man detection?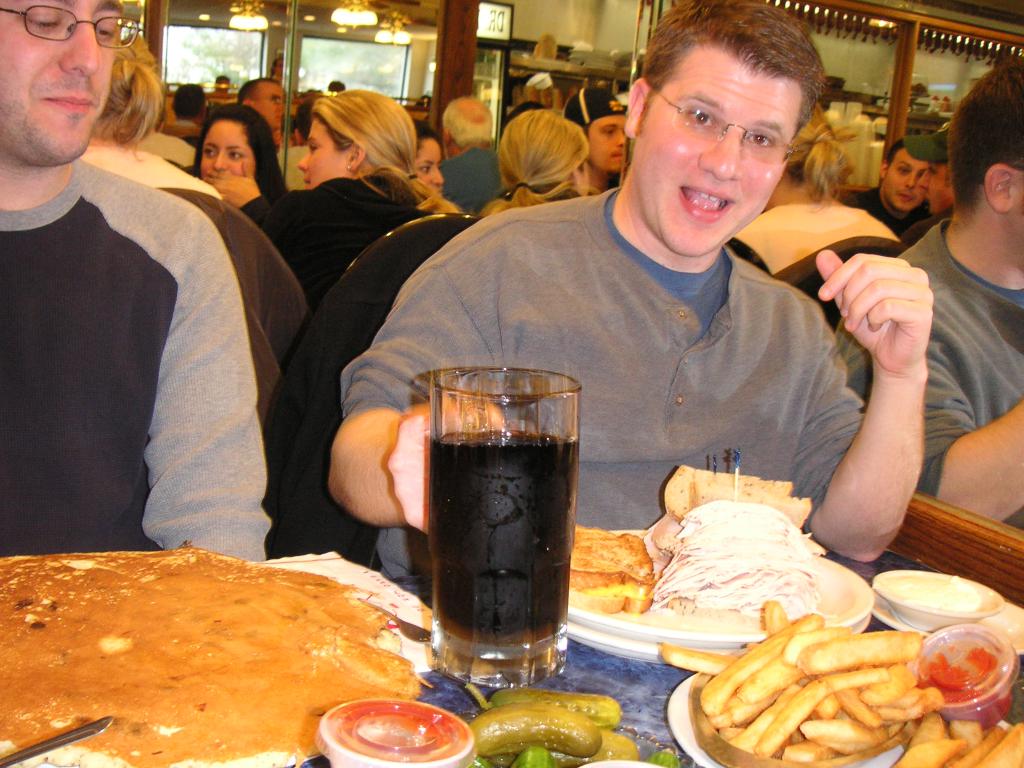
box=[846, 138, 928, 228]
